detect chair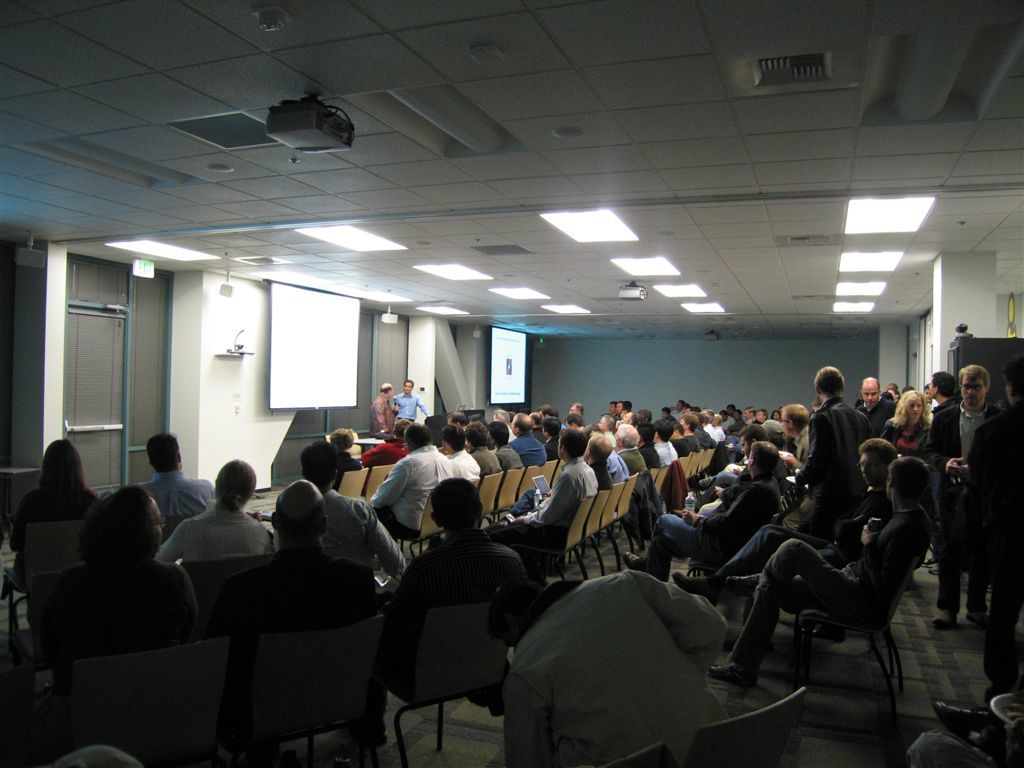
507:462:542:520
